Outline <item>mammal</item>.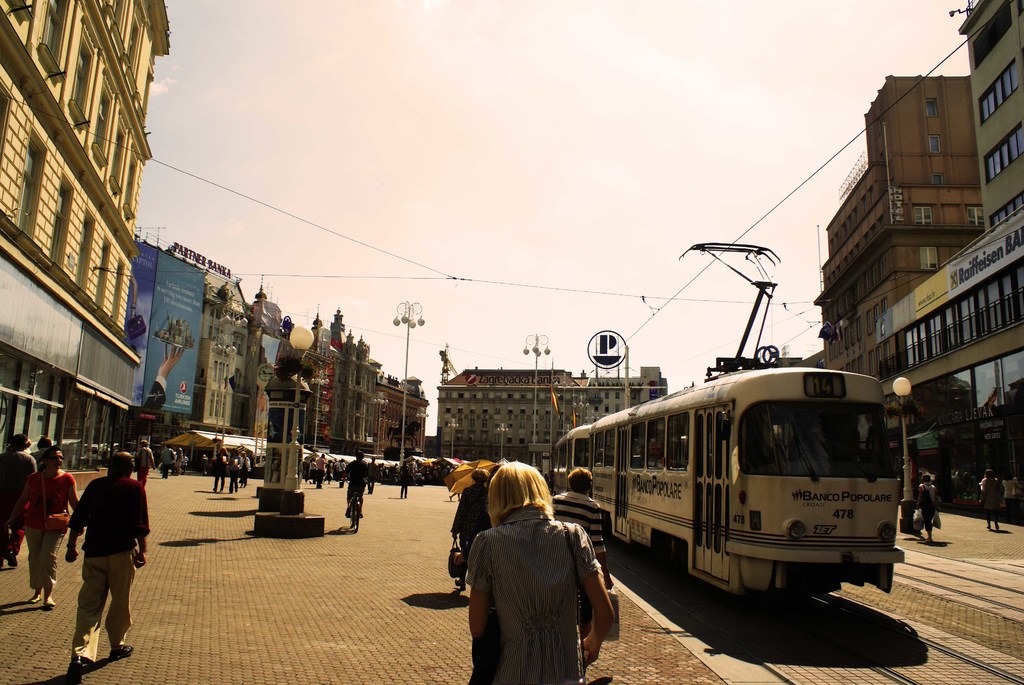
Outline: (916, 474, 941, 541).
